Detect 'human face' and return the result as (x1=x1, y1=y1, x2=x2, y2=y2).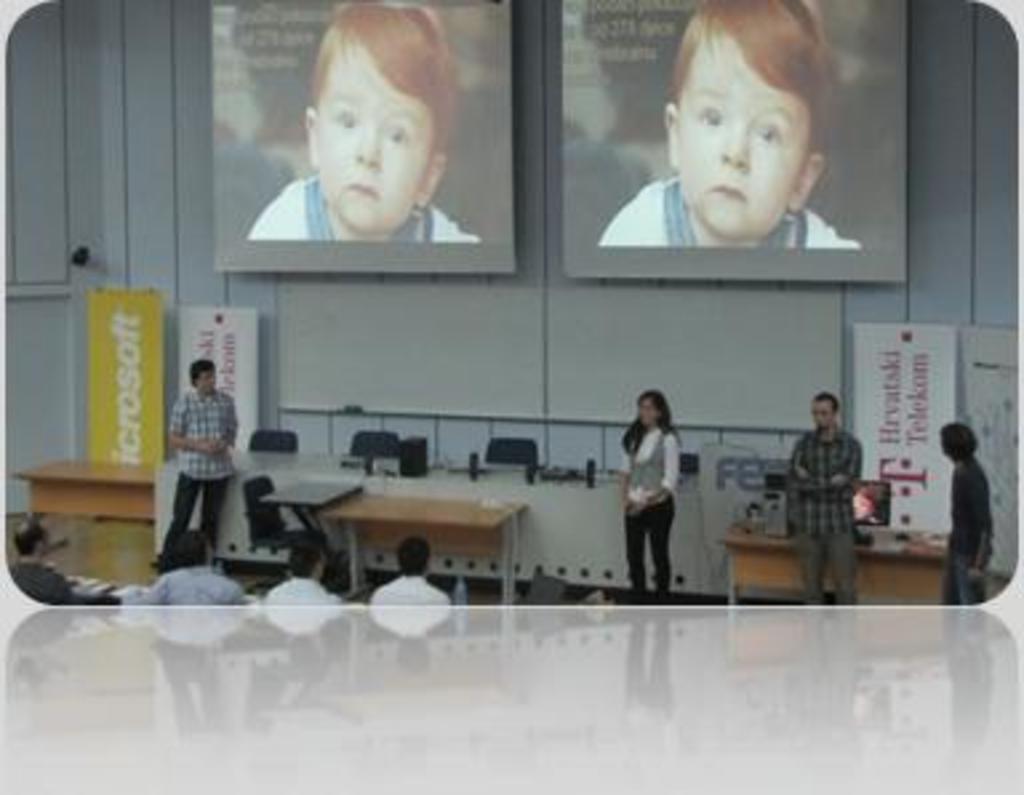
(x1=808, y1=392, x2=835, y2=432).
